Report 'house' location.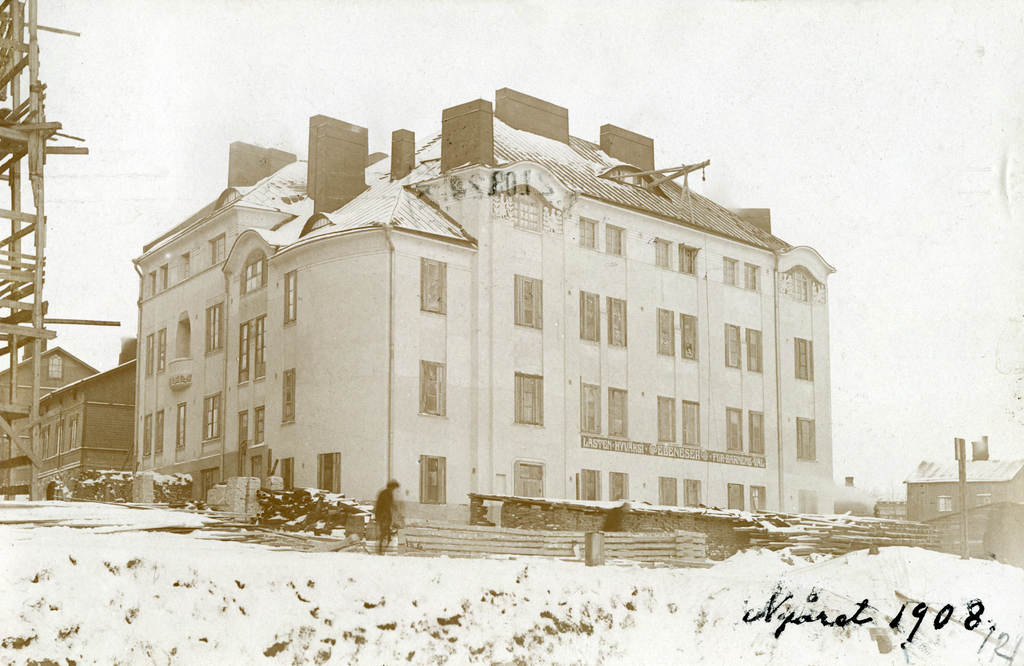
Report: Rect(899, 432, 1023, 567).
